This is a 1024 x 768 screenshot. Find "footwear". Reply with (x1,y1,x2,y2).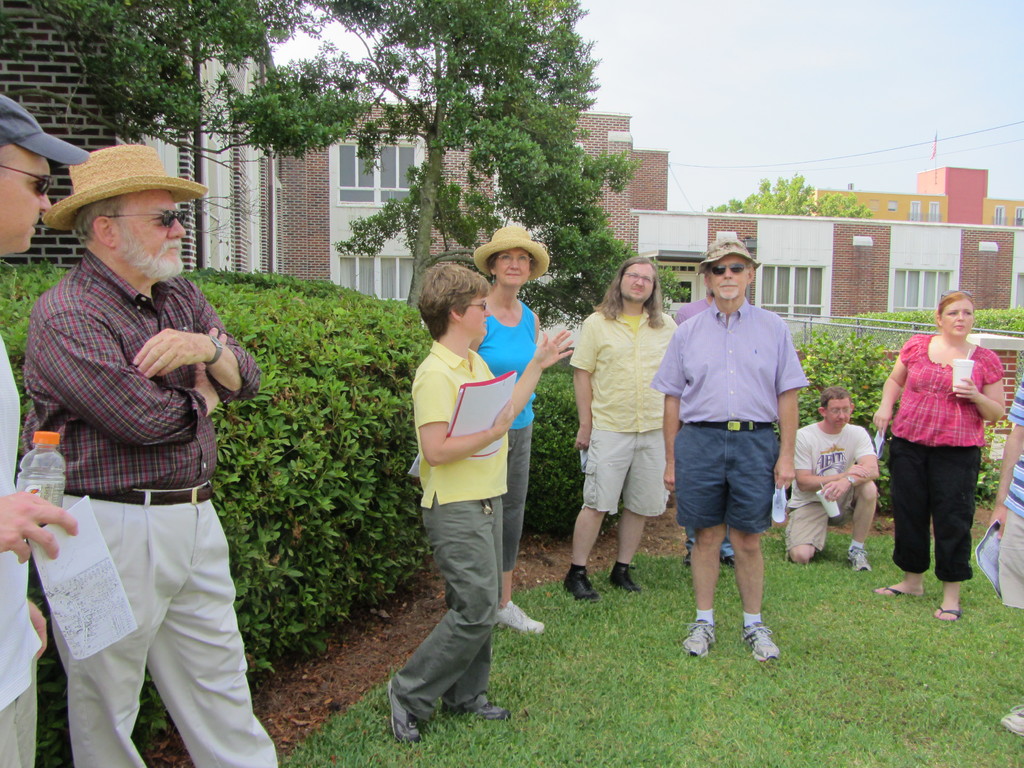
(388,679,422,742).
